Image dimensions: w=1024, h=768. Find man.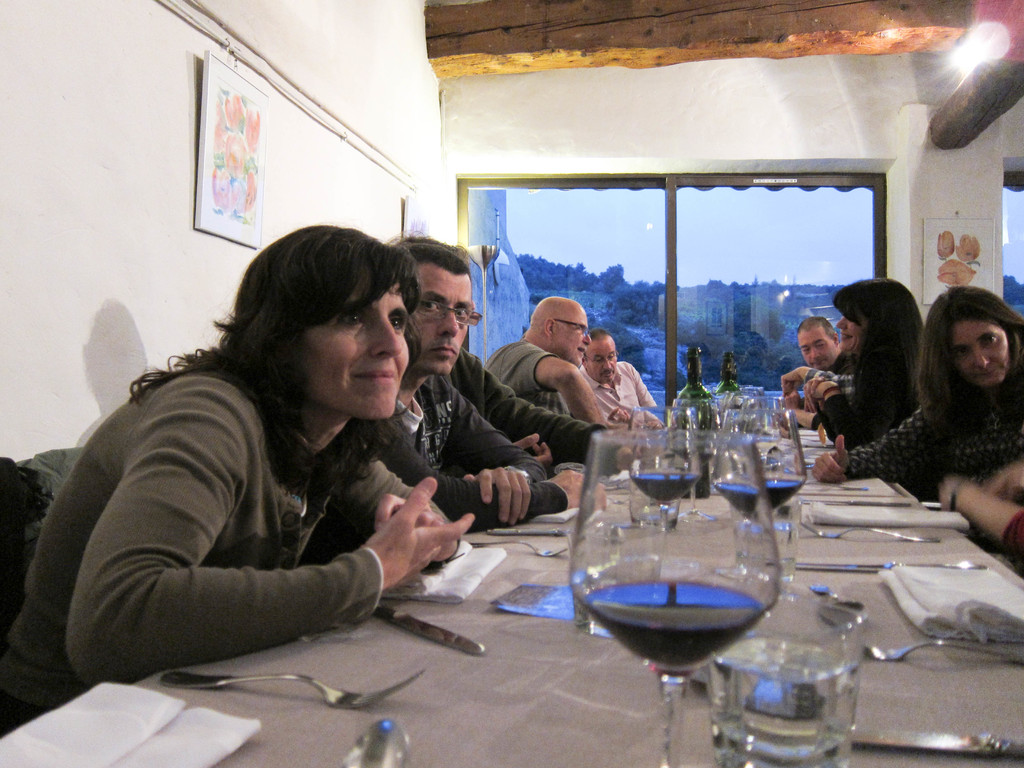
left=797, top=317, right=852, bottom=374.
